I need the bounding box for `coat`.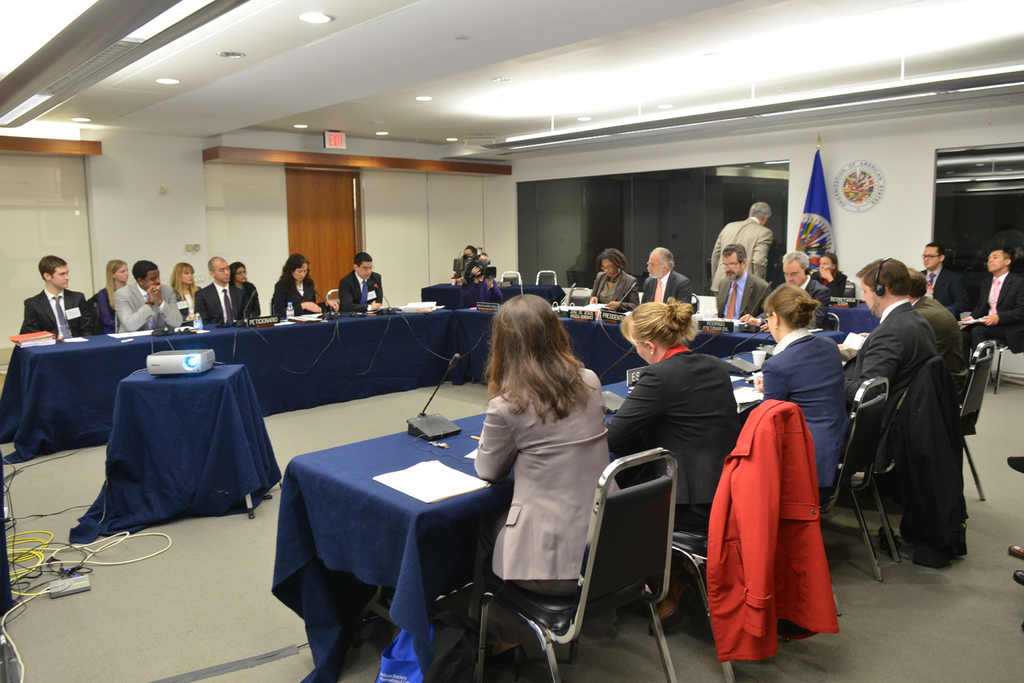
Here it is: bbox(461, 354, 614, 589).
